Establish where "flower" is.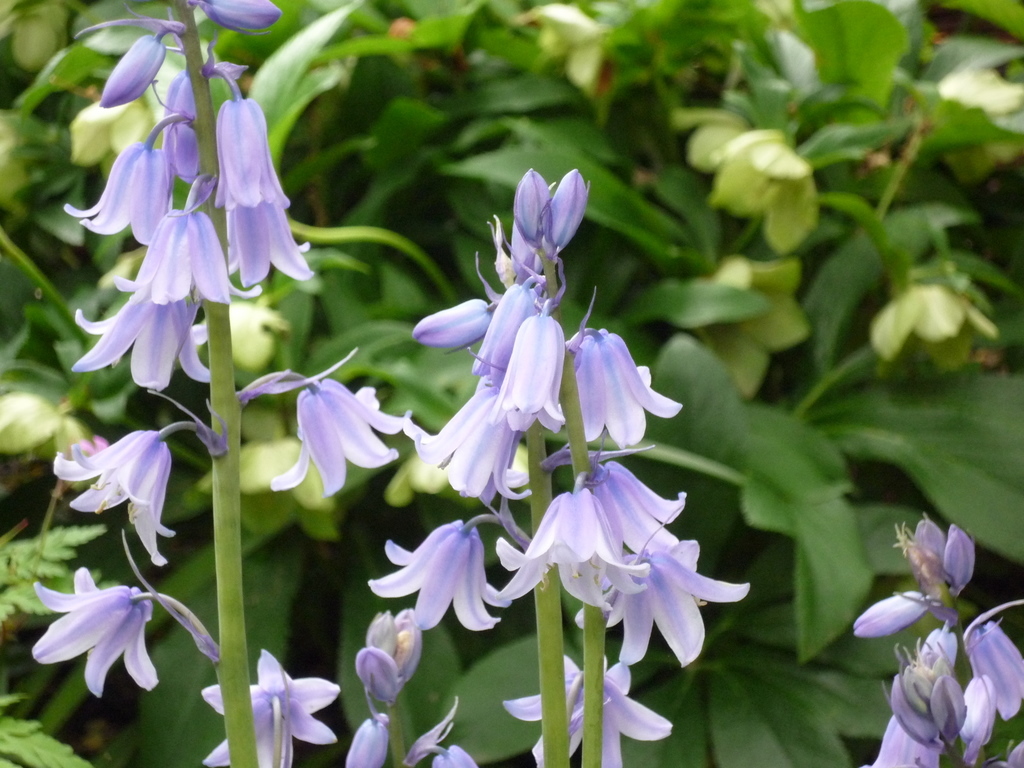
Established at 507, 0, 600, 93.
